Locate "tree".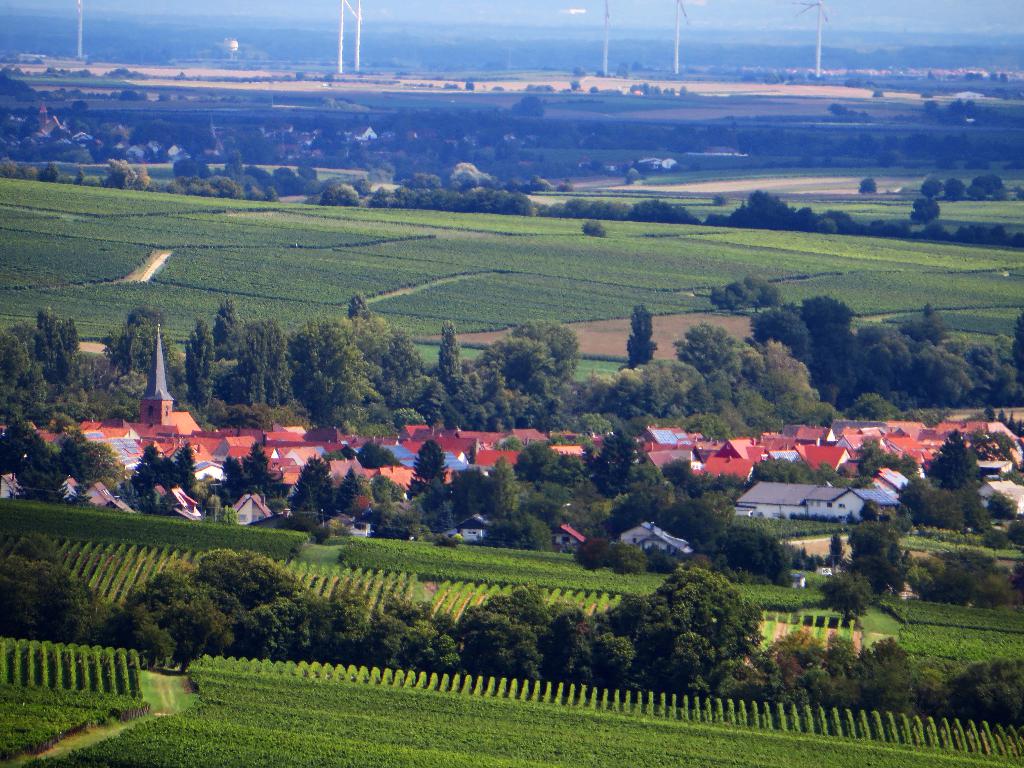
Bounding box: BBox(1012, 186, 1023, 198).
